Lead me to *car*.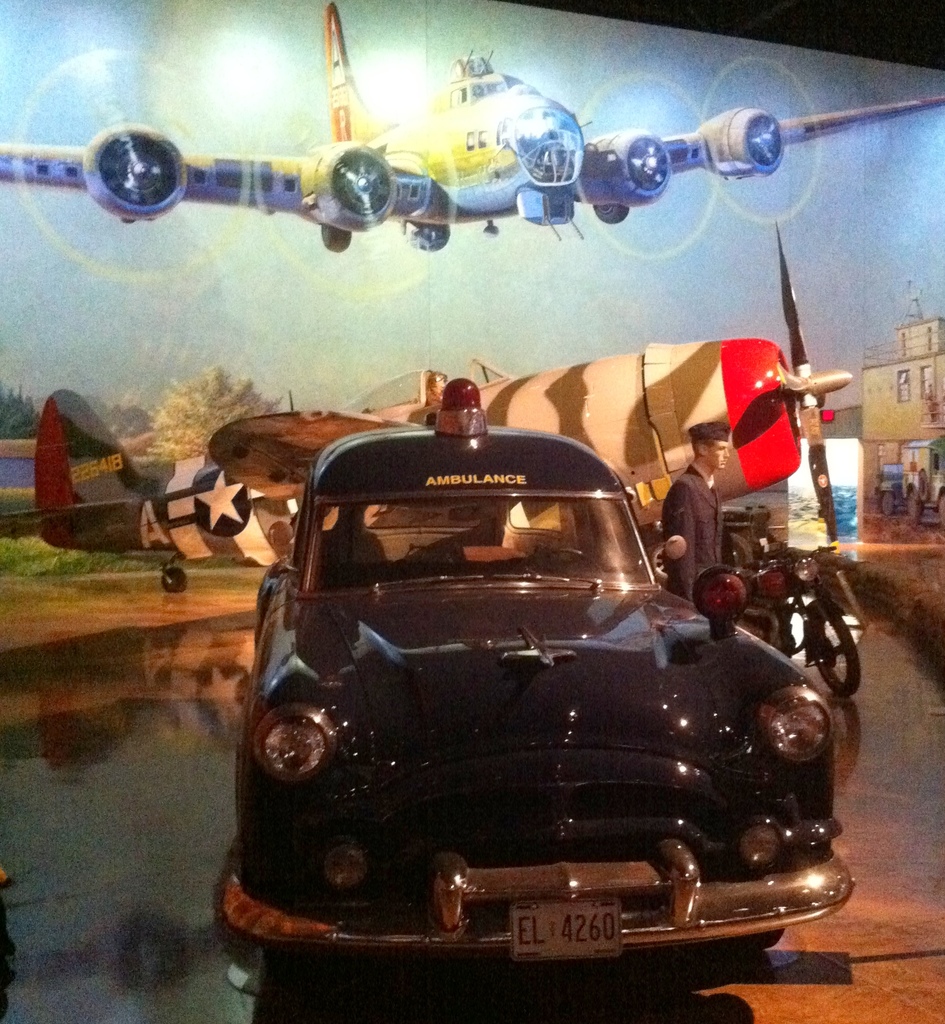
Lead to locate(213, 370, 851, 970).
